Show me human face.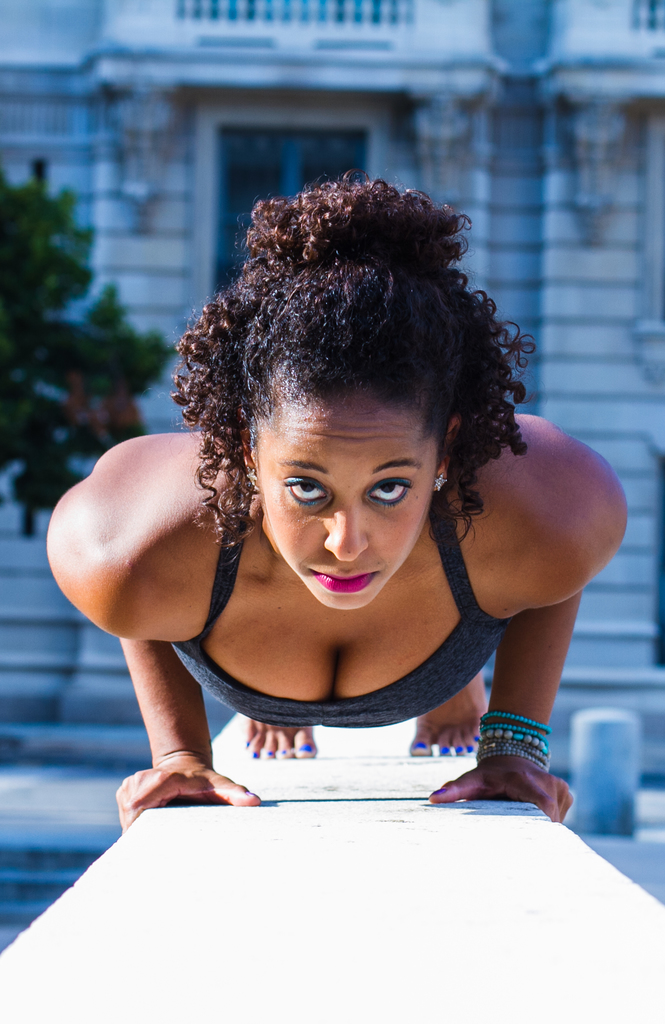
human face is here: crop(256, 396, 440, 606).
